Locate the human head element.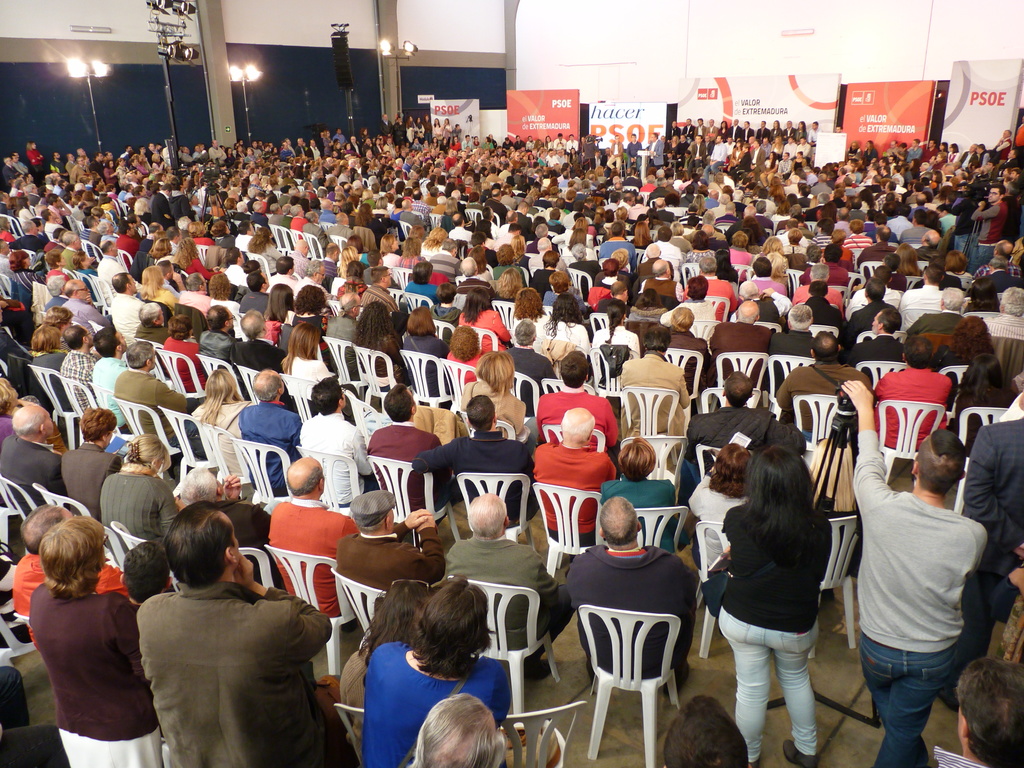
Element bbox: (left=150, top=234, right=168, bottom=253).
